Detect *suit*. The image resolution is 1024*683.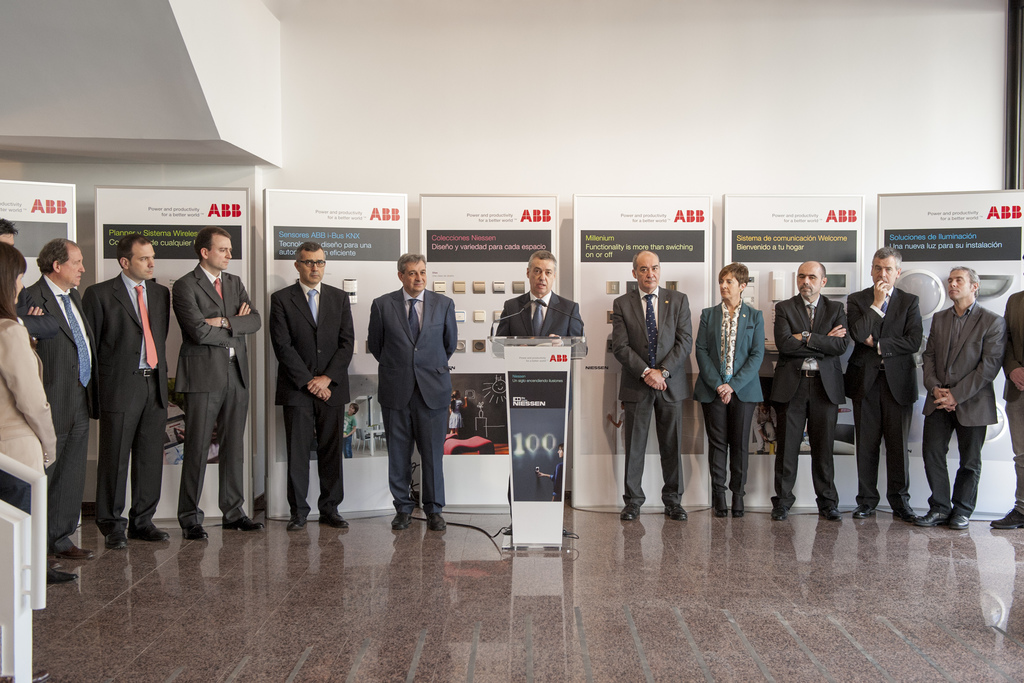
rect(694, 301, 760, 497).
